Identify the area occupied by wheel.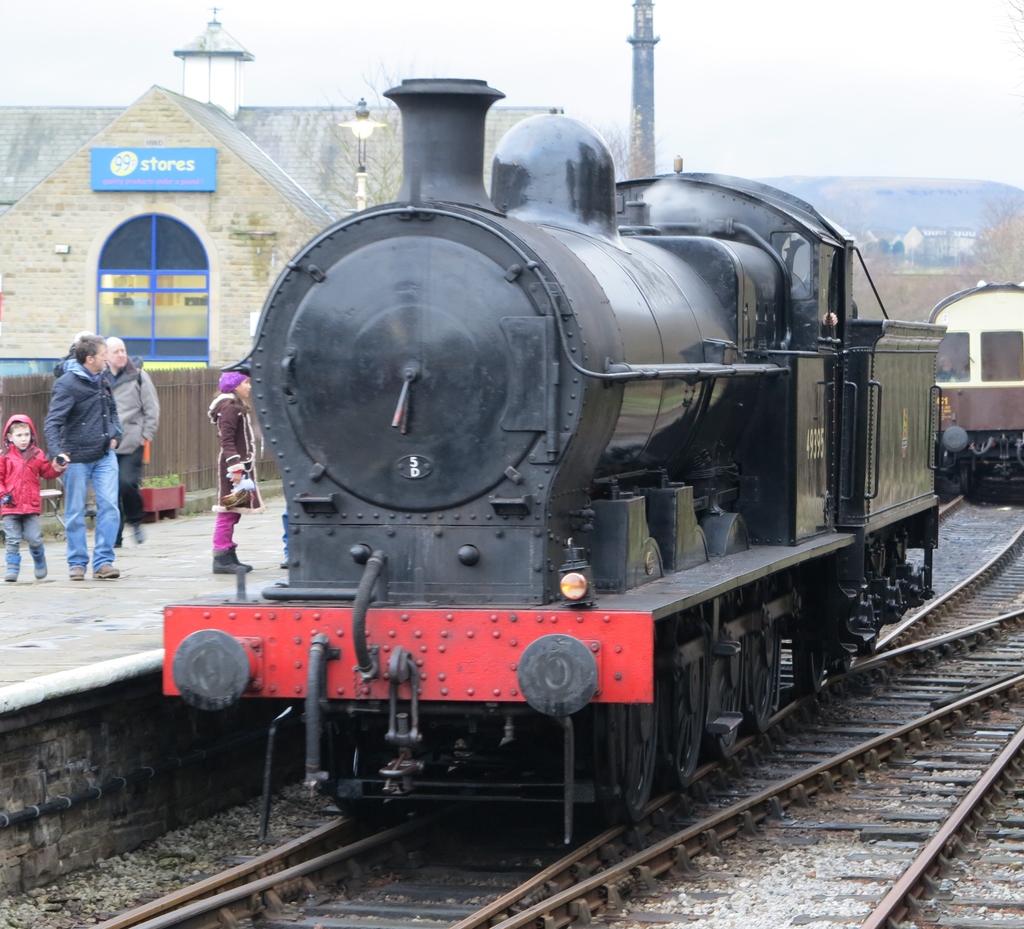
Area: Rect(795, 608, 828, 694).
